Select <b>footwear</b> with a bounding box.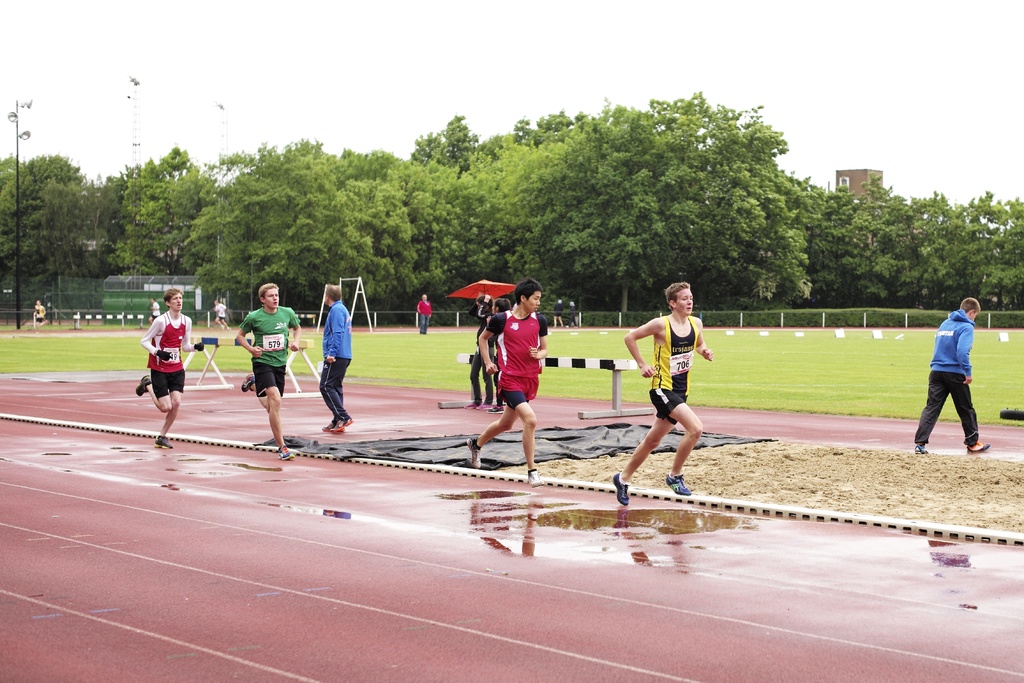
select_region(156, 433, 172, 447).
